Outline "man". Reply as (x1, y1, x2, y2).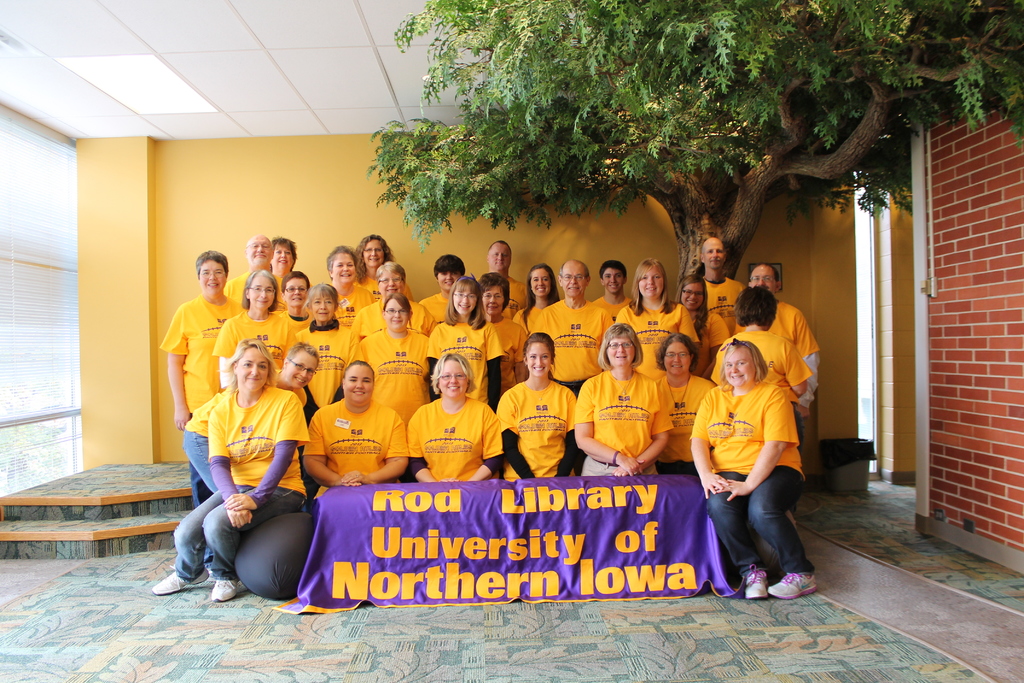
(165, 330, 324, 613).
